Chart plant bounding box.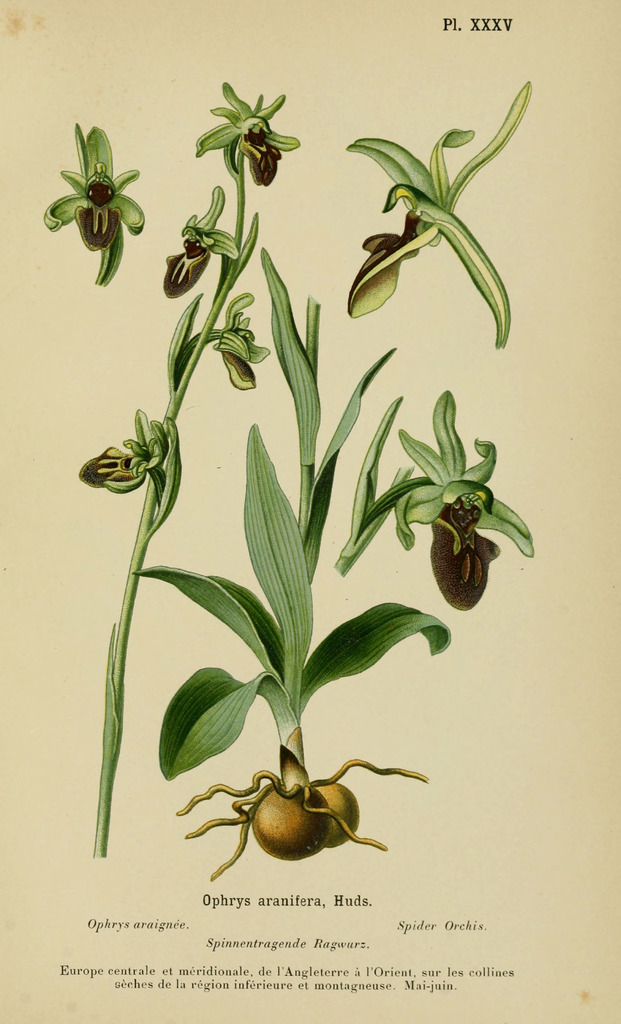
Charted: 315,59,549,359.
